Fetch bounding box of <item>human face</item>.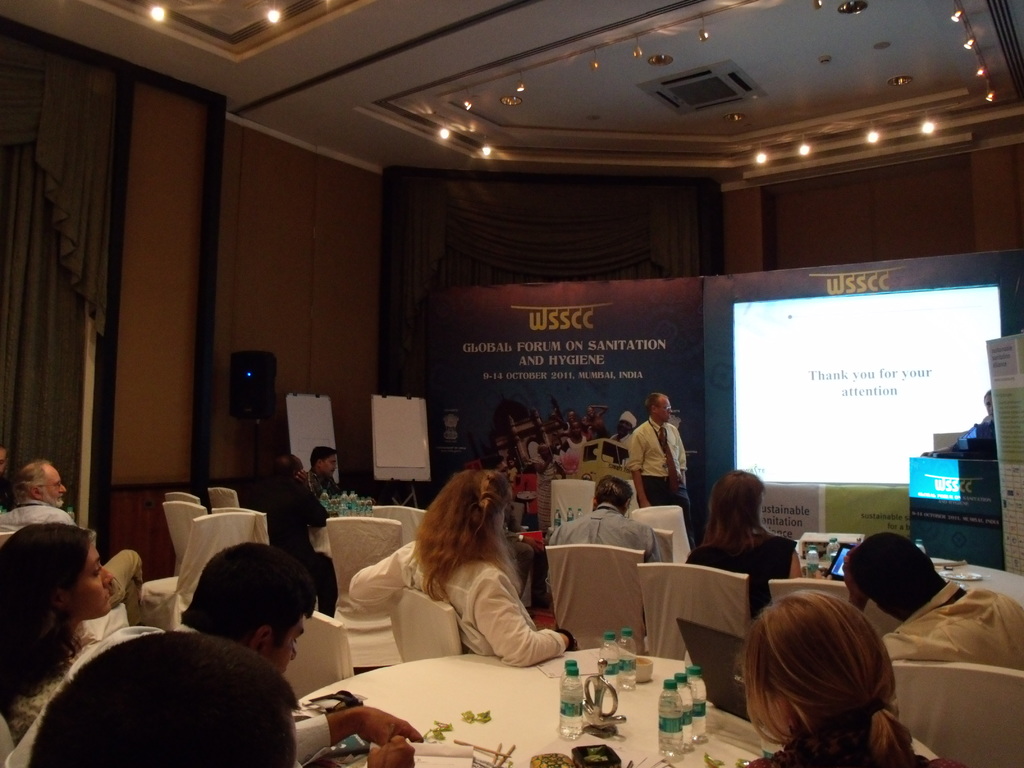
Bbox: 265 618 306 675.
